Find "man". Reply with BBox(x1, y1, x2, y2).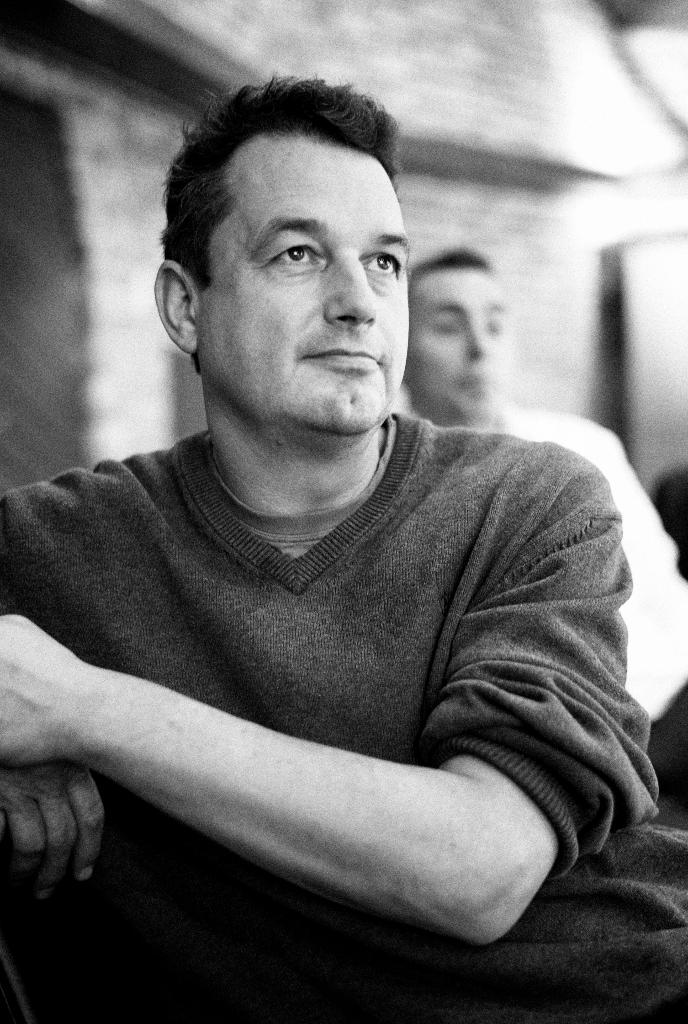
BBox(396, 251, 687, 724).
